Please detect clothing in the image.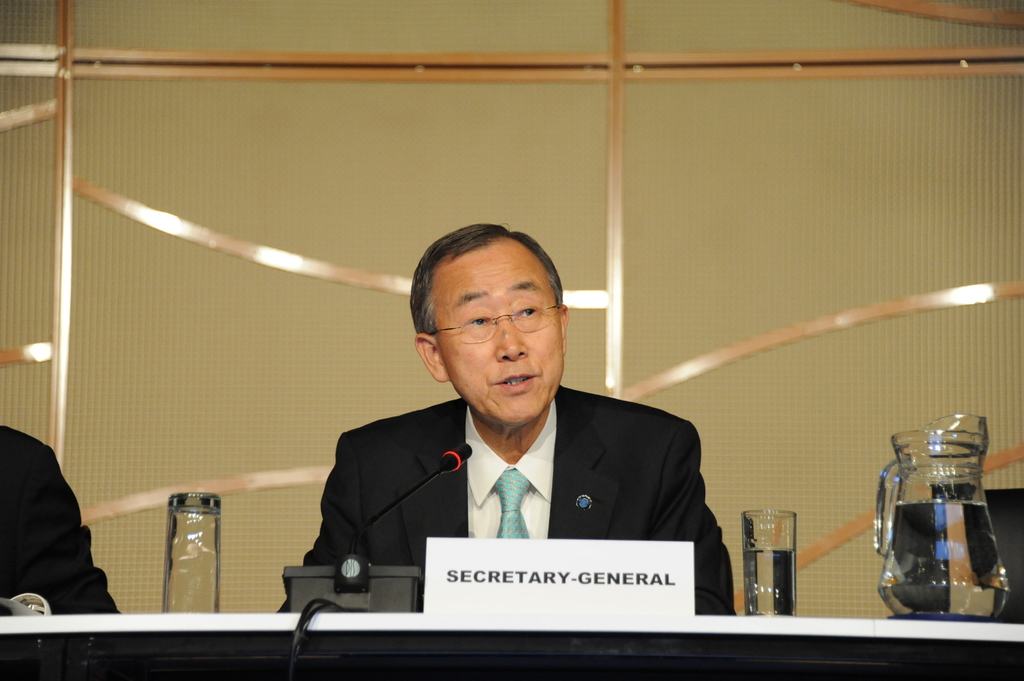
box=[0, 413, 113, 611].
